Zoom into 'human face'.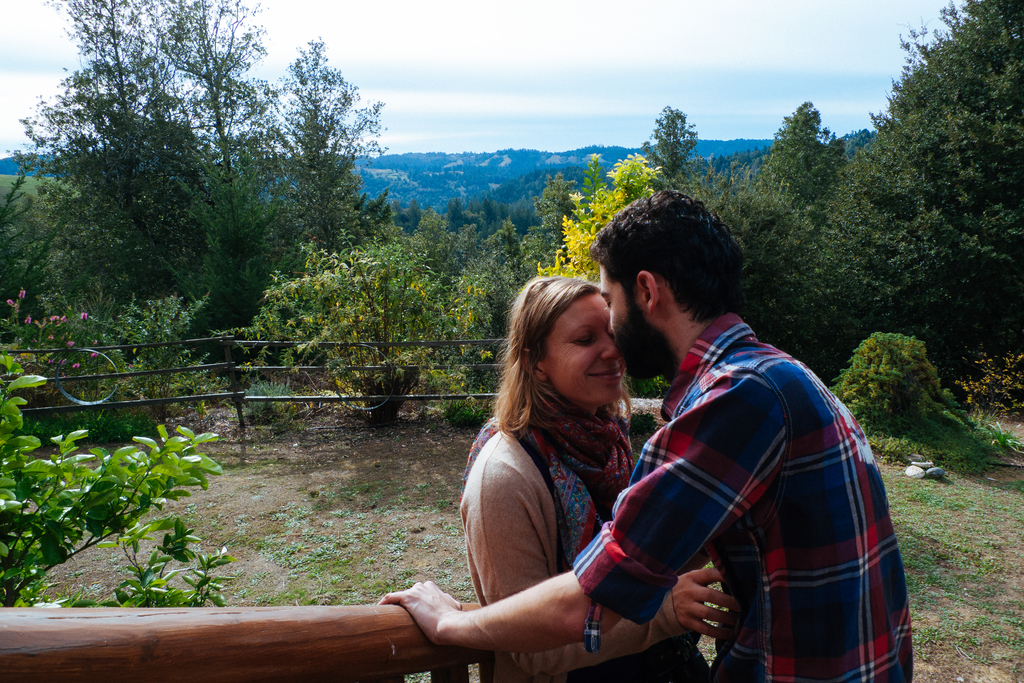
Zoom target: 597,257,643,383.
